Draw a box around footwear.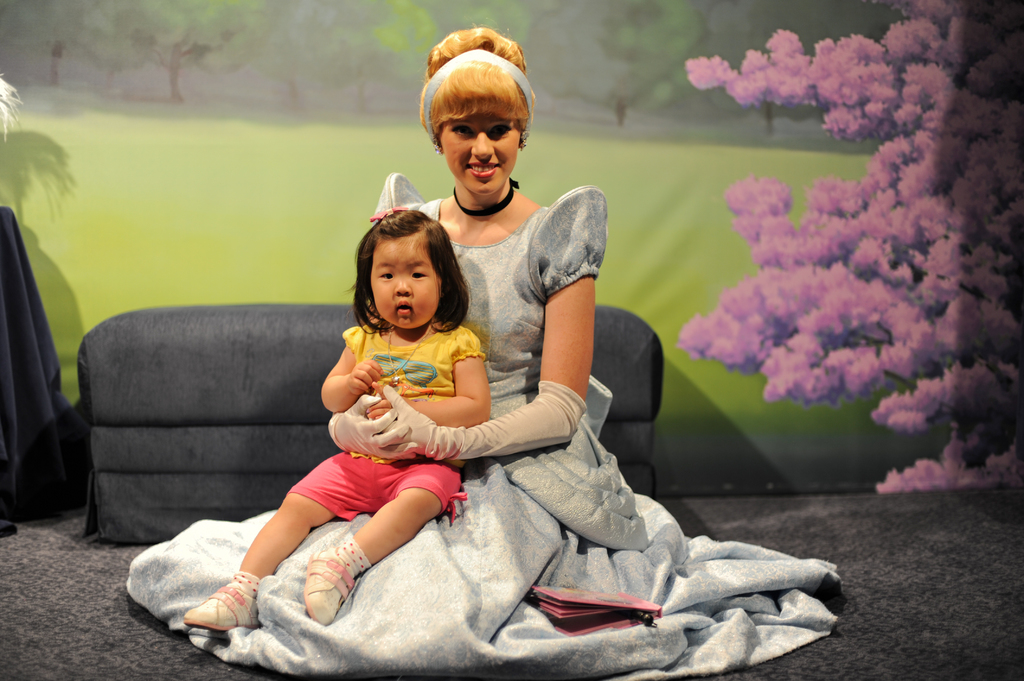
<region>184, 567, 255, 634</region>.
